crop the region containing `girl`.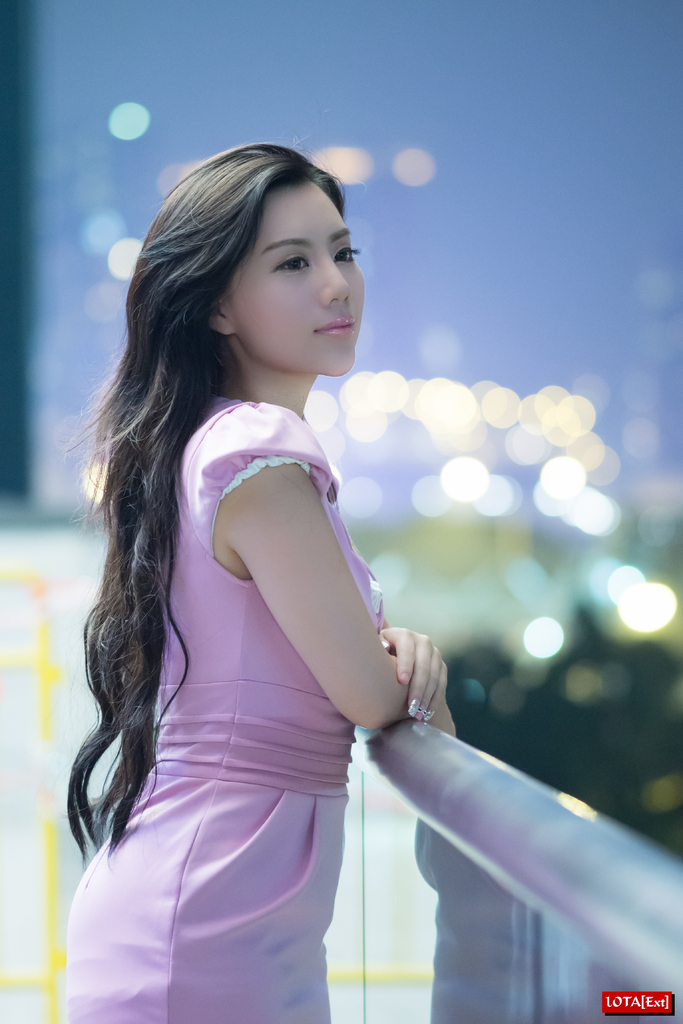
Crop region: Rect(62, 143, 454, 1023).
